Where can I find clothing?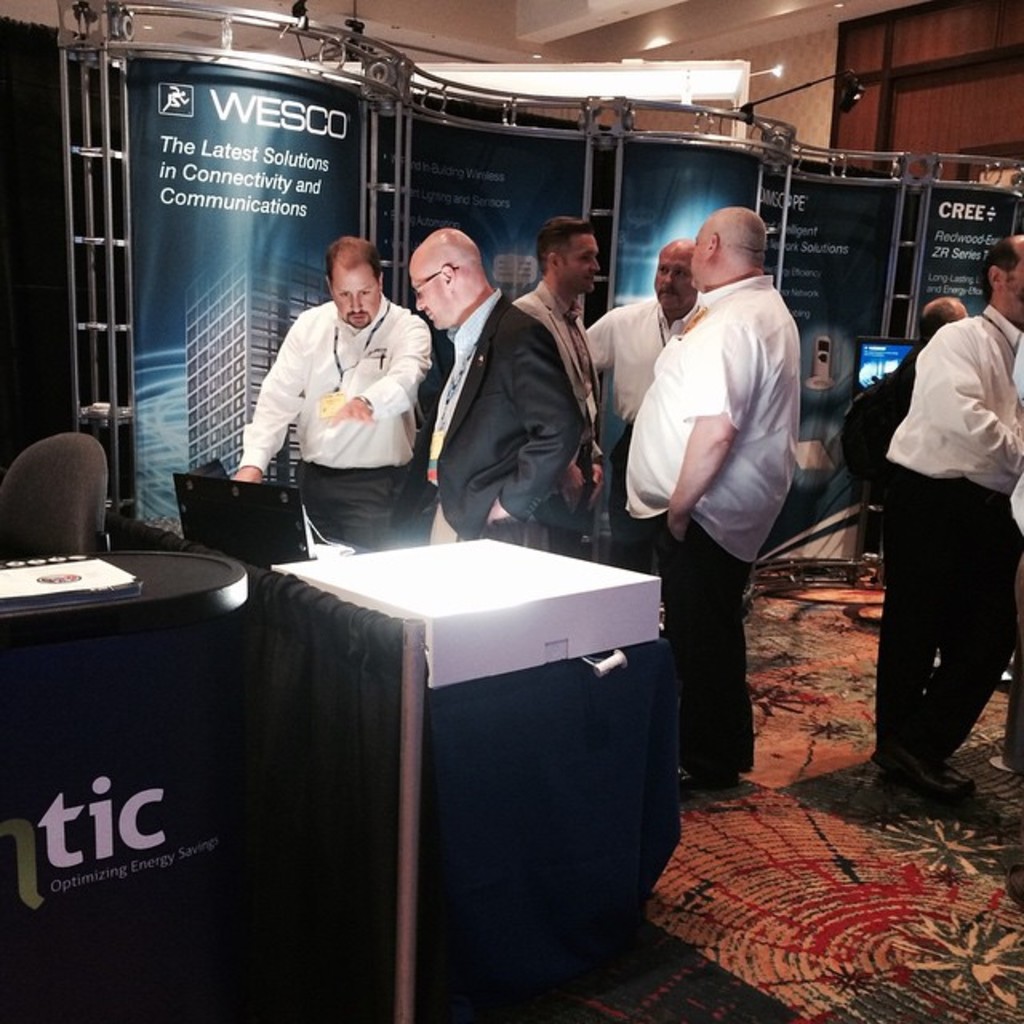
You can find it at {"x1": 387, "y1": 285, "x2": 592, "y2": 557}.
